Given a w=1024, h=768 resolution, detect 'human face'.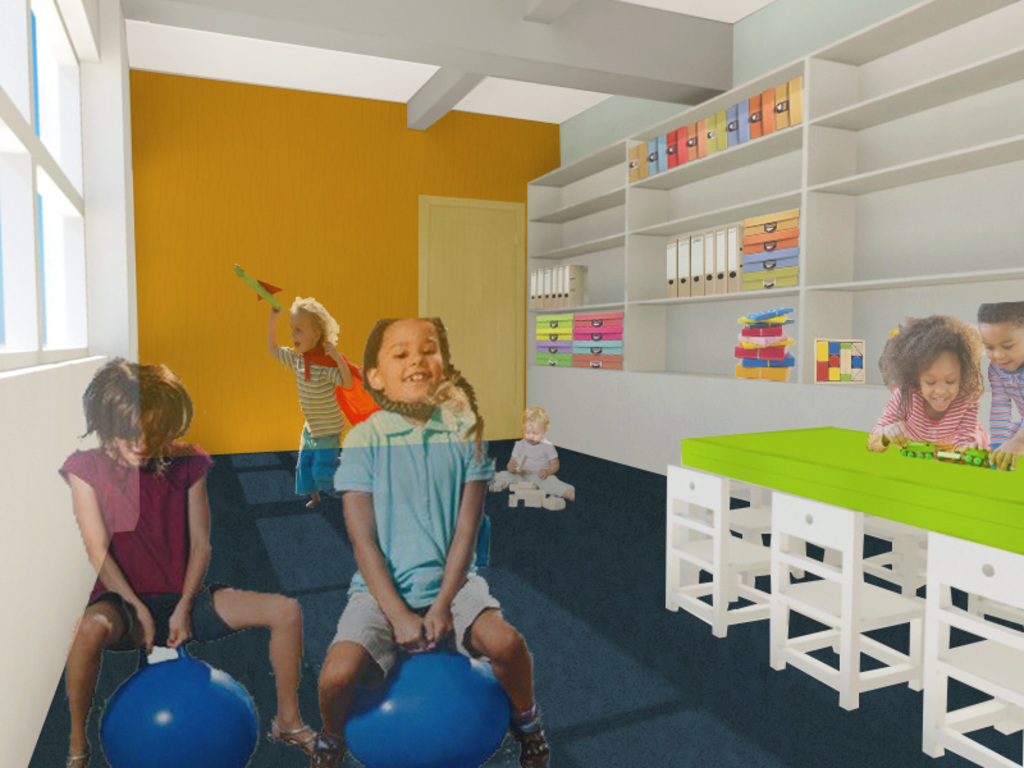
bbox=(521, 416, 543, 443).
